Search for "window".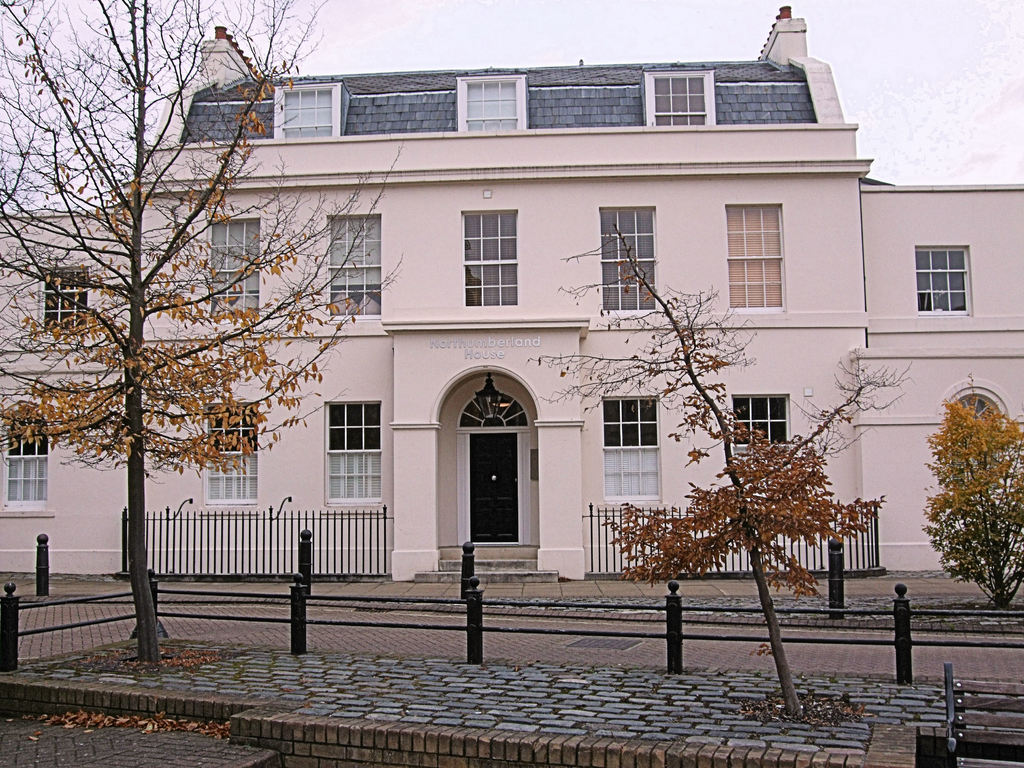
Found at box=[719, 381, 797, 490].
